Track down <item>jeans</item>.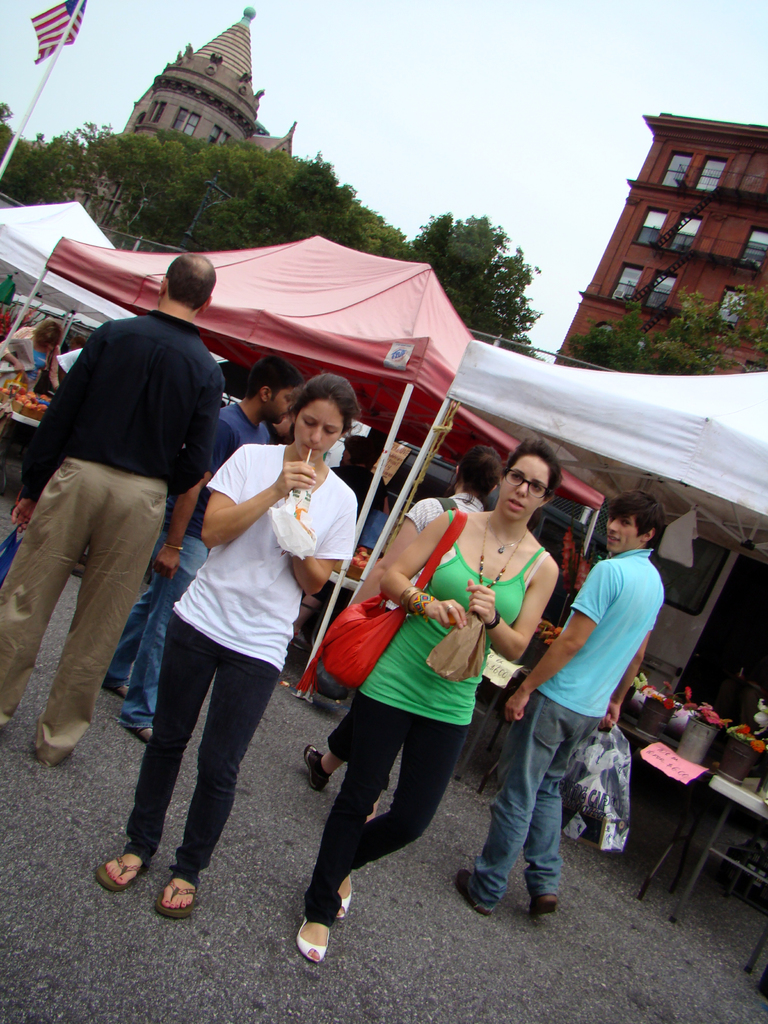
Tracked to (x1=107, y1=538, x2=203, y2=729).
